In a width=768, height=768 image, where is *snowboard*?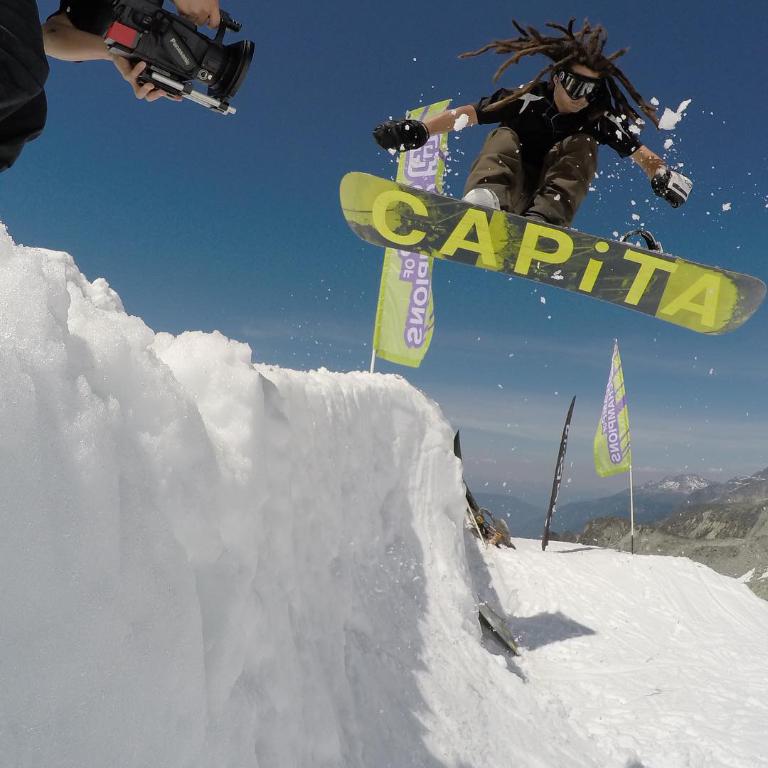
{"left": 338, "top": 171, "right": 767, "bottom": 334}.
